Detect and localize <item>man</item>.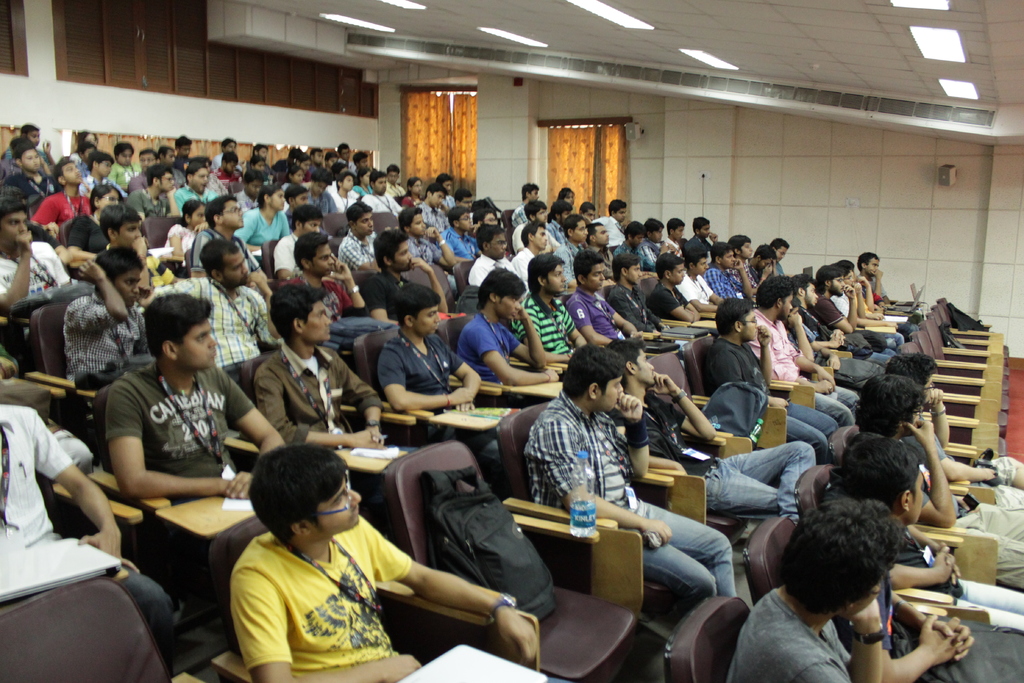
Localized at left=398, top=209, right=451, bottom=271.
